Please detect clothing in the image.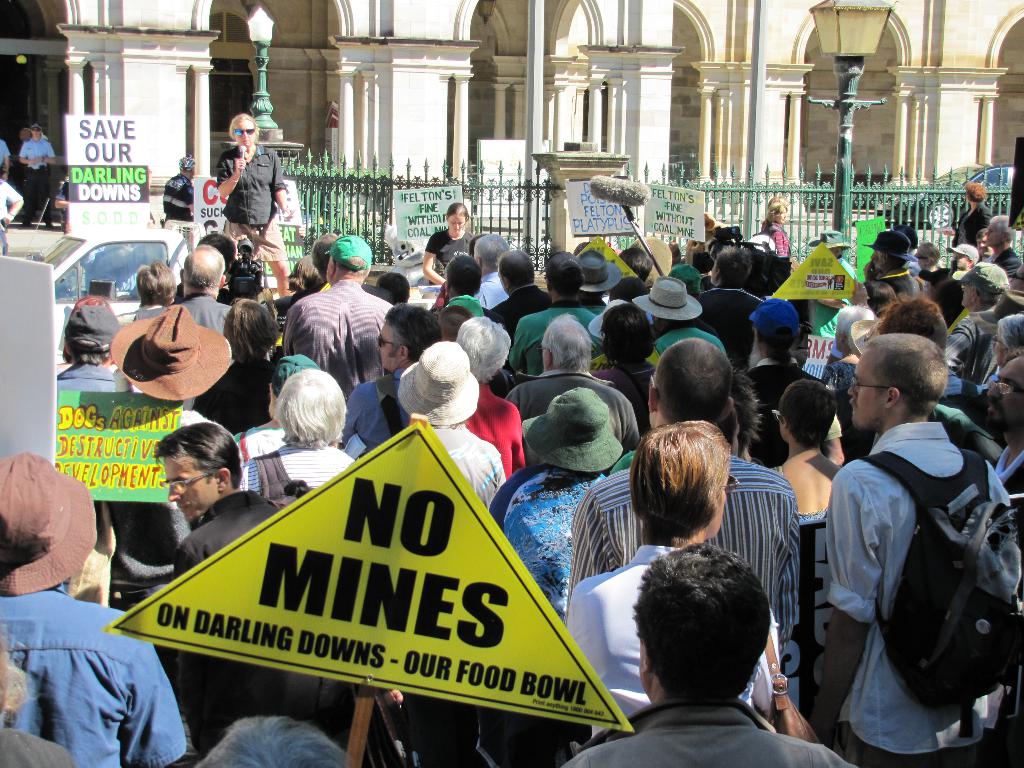
(496,284,545,335).
